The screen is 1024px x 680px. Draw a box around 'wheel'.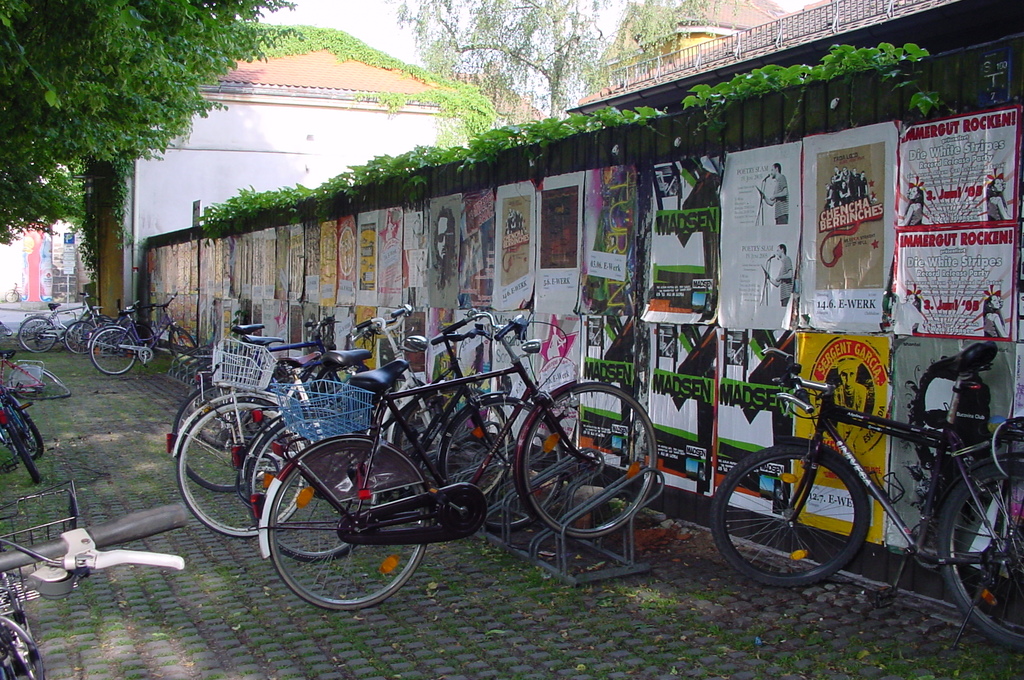
[left=15, top=313, right=58, bottom=355].
